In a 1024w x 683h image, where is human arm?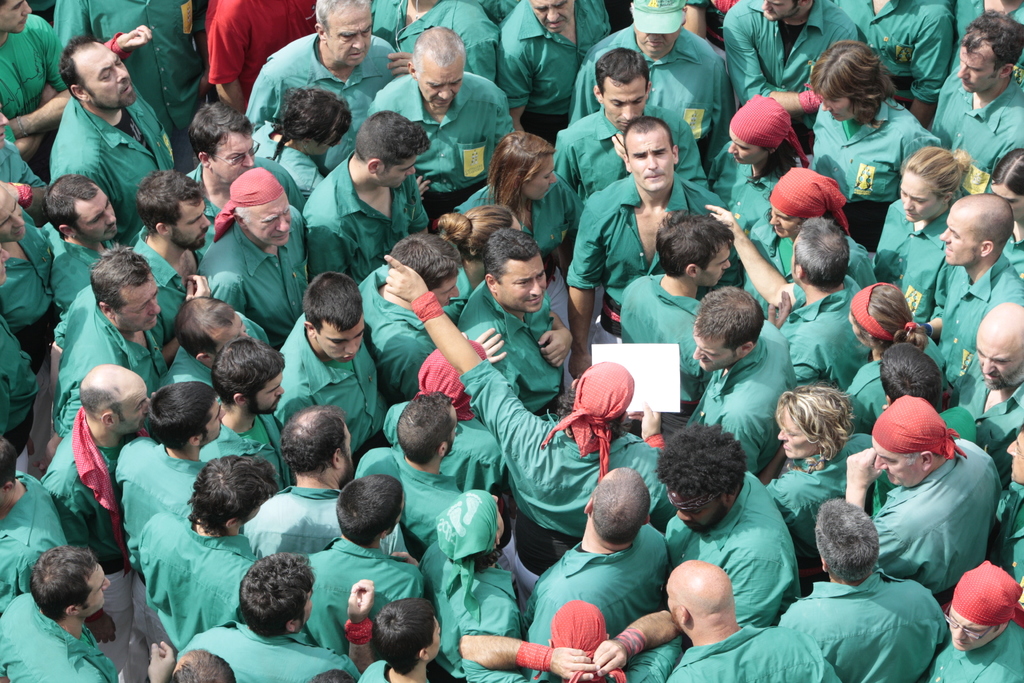
pyautogui.locateOnScreen(808, 24, 860, 104).
